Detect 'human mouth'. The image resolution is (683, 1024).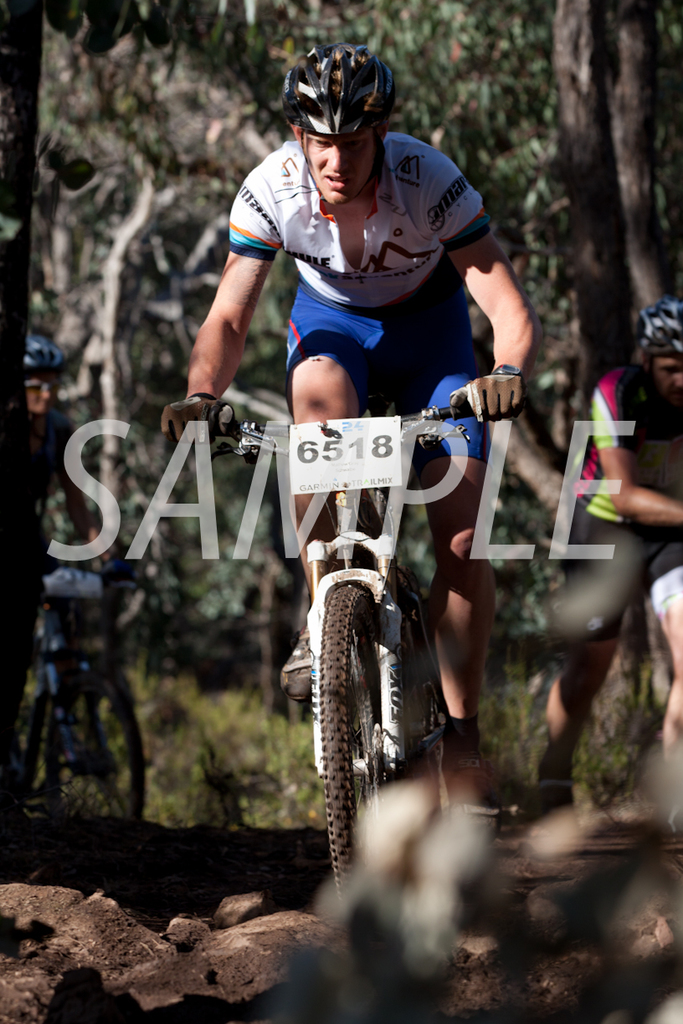
[x1=321, y1=174, x2=355, y2=192].
